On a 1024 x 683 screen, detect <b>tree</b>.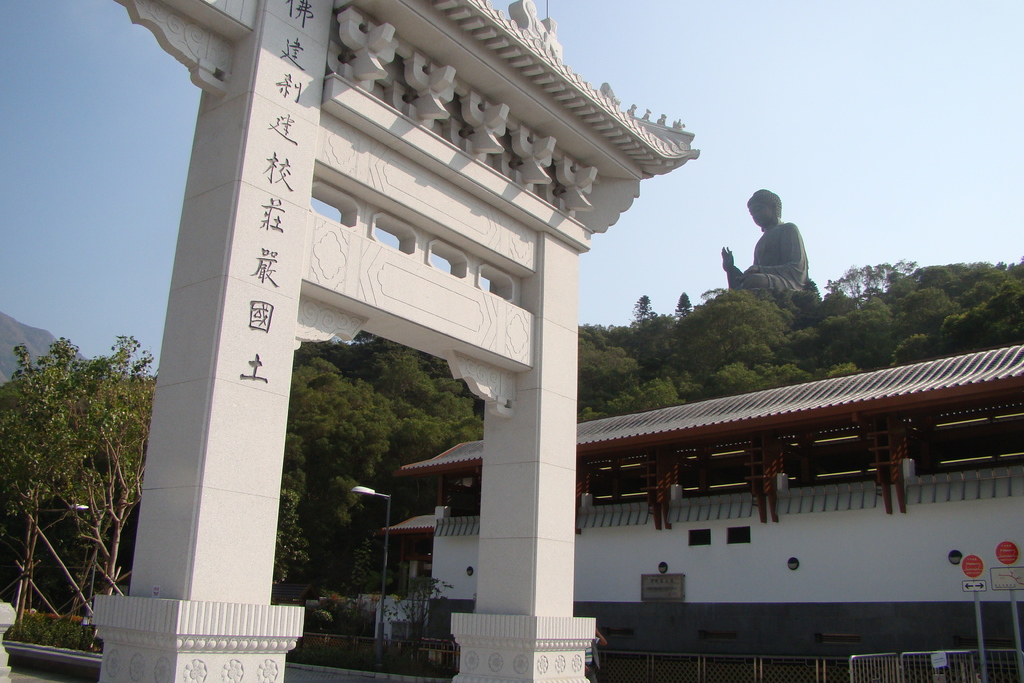
Rect(675, 289, 698, 317).
